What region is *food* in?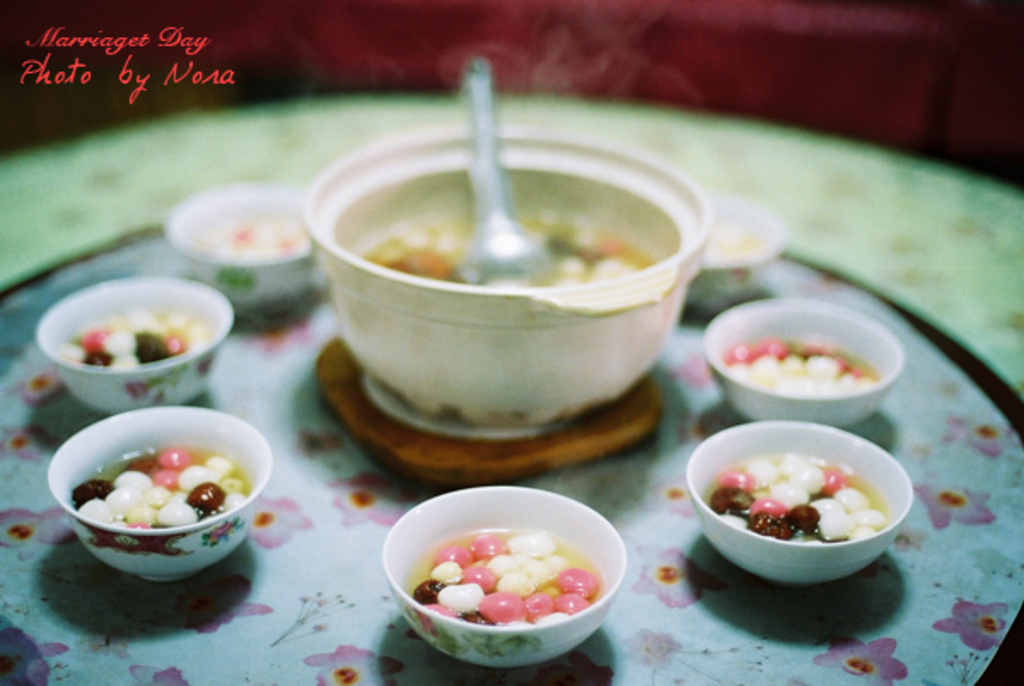
locate(720, 331, 877, 392).
